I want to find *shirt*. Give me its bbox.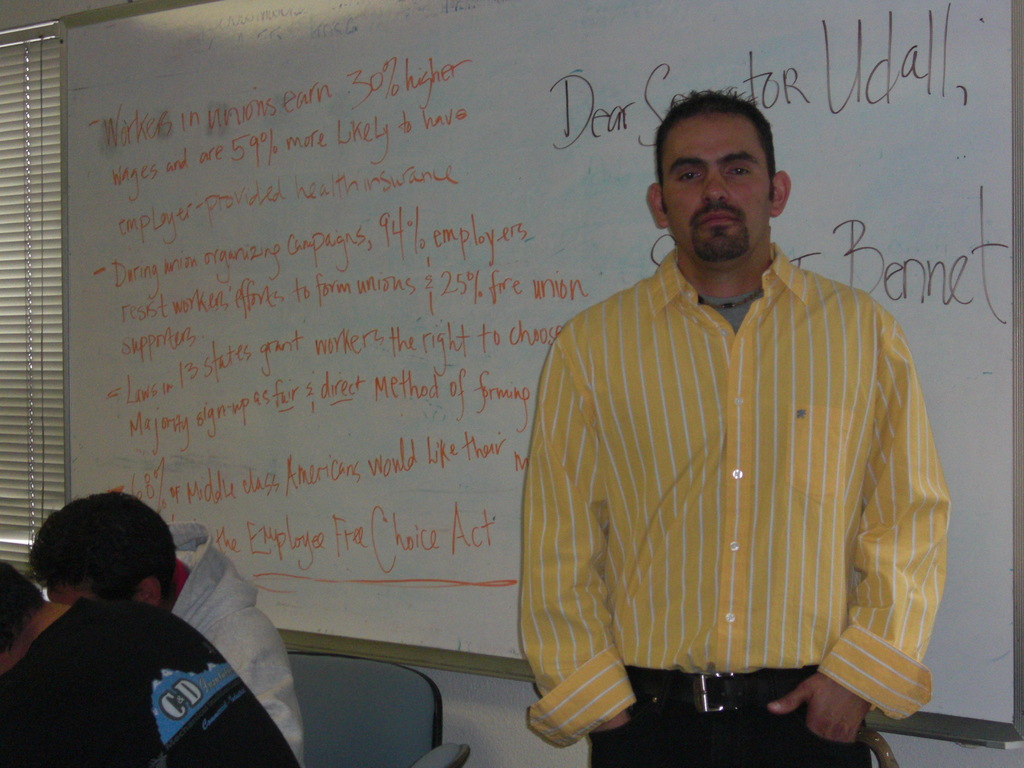
525 244 953 751.
